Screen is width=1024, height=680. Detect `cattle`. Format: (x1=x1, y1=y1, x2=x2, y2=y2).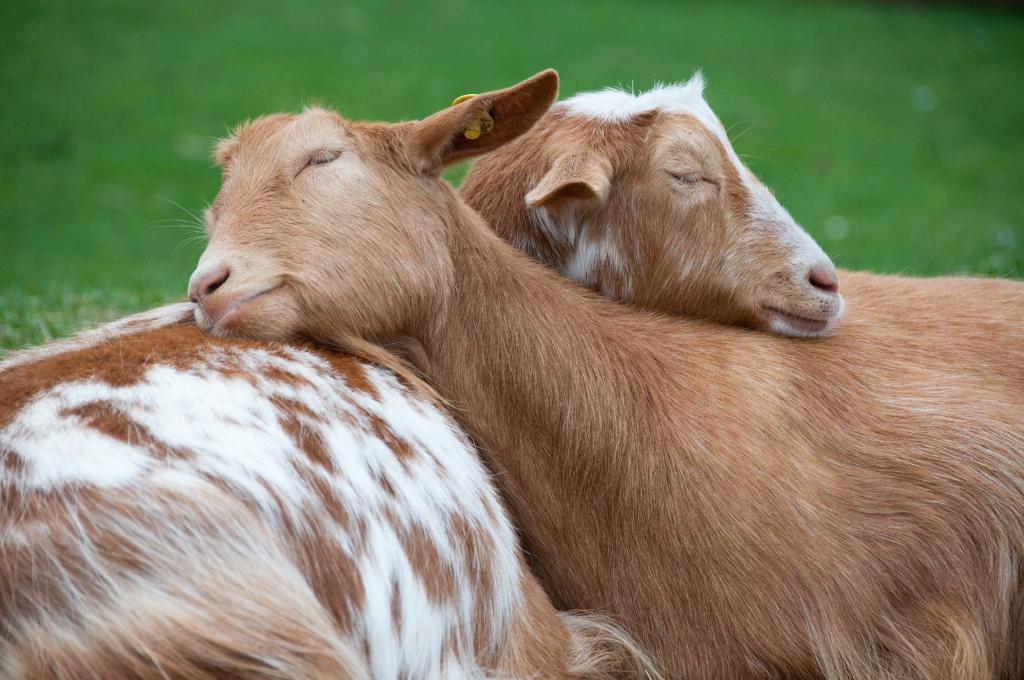
(x1=143, y1=70, x2=1023, y2=679).
